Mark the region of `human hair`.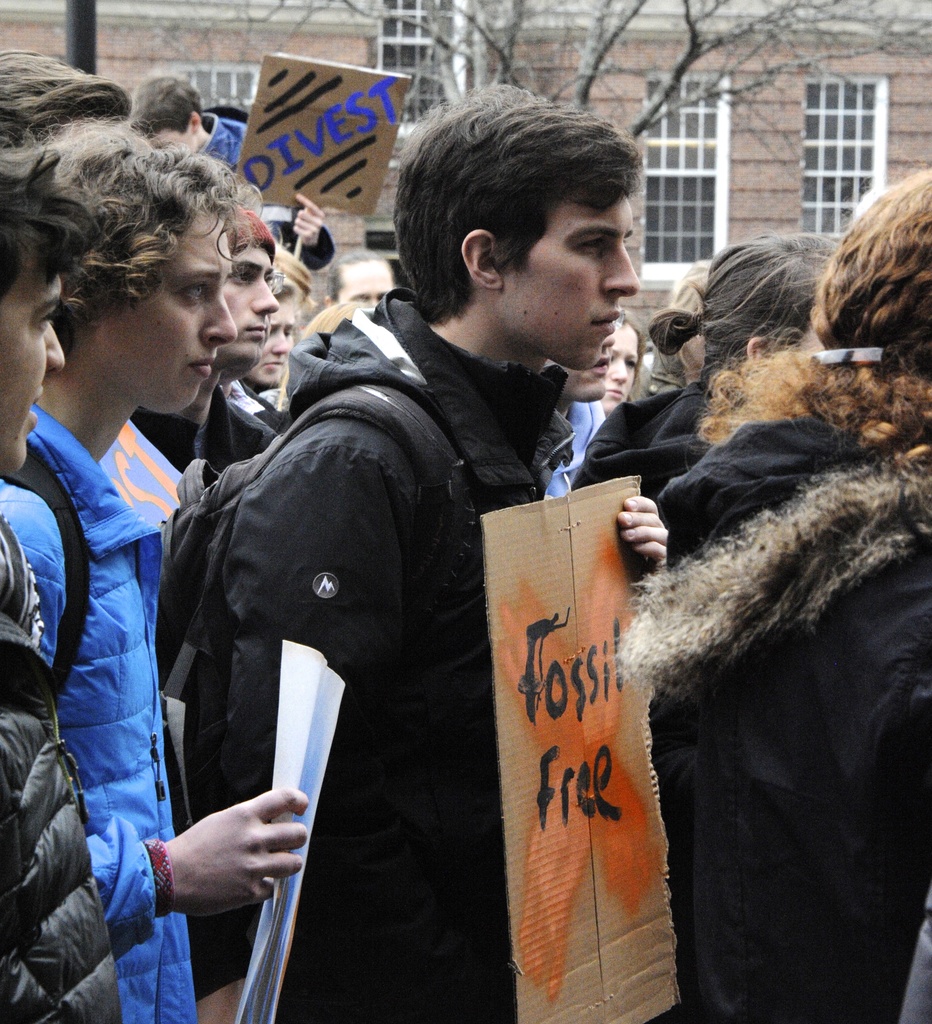
Region: bbox=[0, 141, 104, 305].
